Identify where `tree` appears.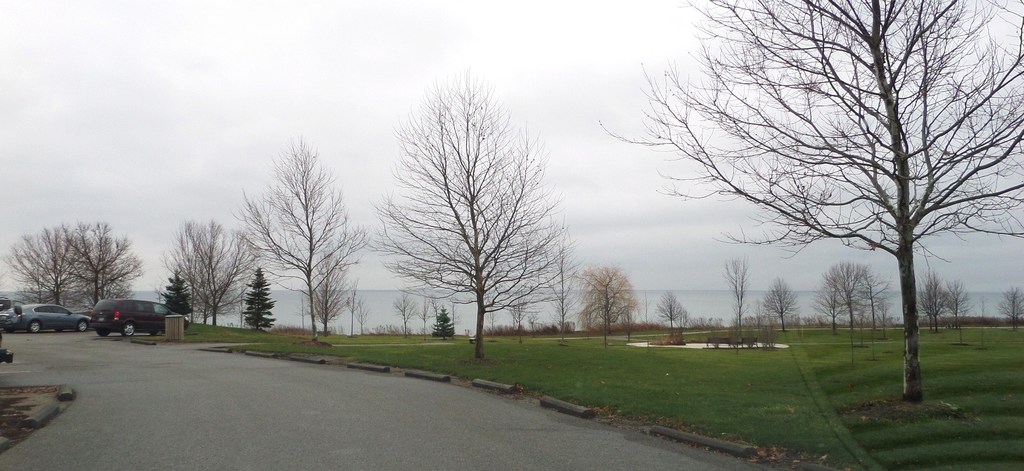
Appears at [163,218,249,330].
